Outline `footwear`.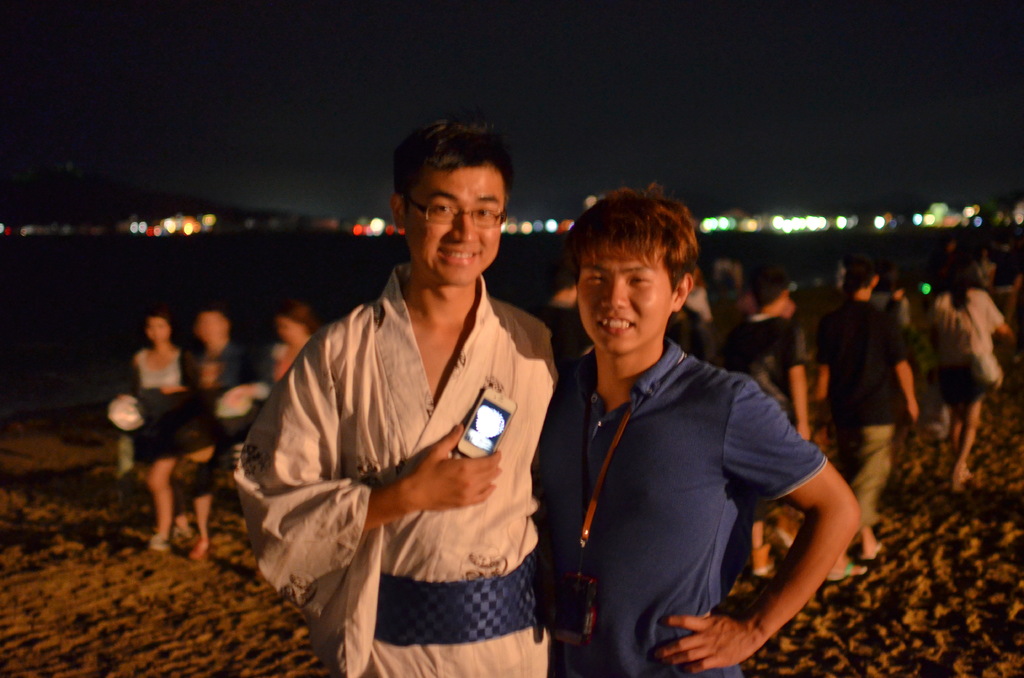
Outline: left=149, top=535, right=177, bottom=555.
